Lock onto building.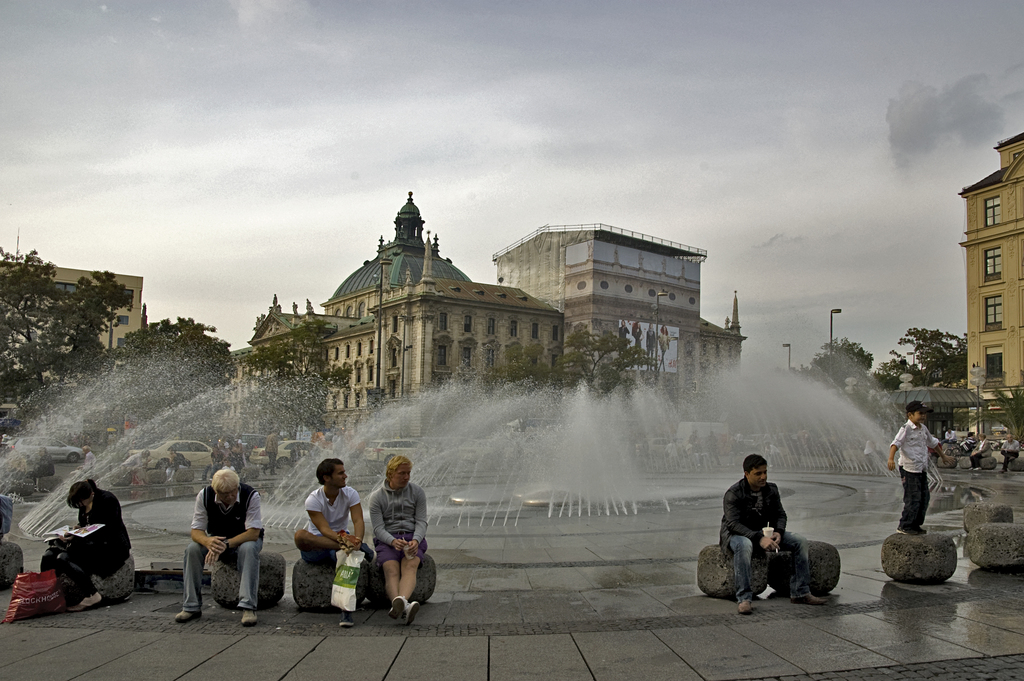
Locked: left=495, top=216, right=753, bottom=427.
